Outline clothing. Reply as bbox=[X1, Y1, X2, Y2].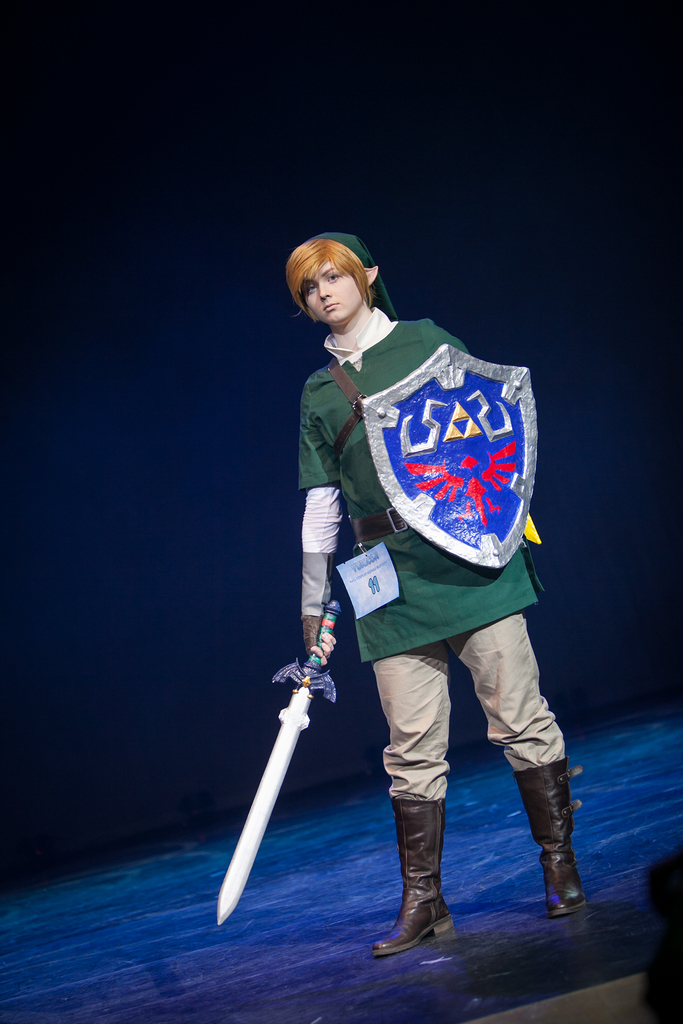
bbox=[284, 288, 540, 788].
